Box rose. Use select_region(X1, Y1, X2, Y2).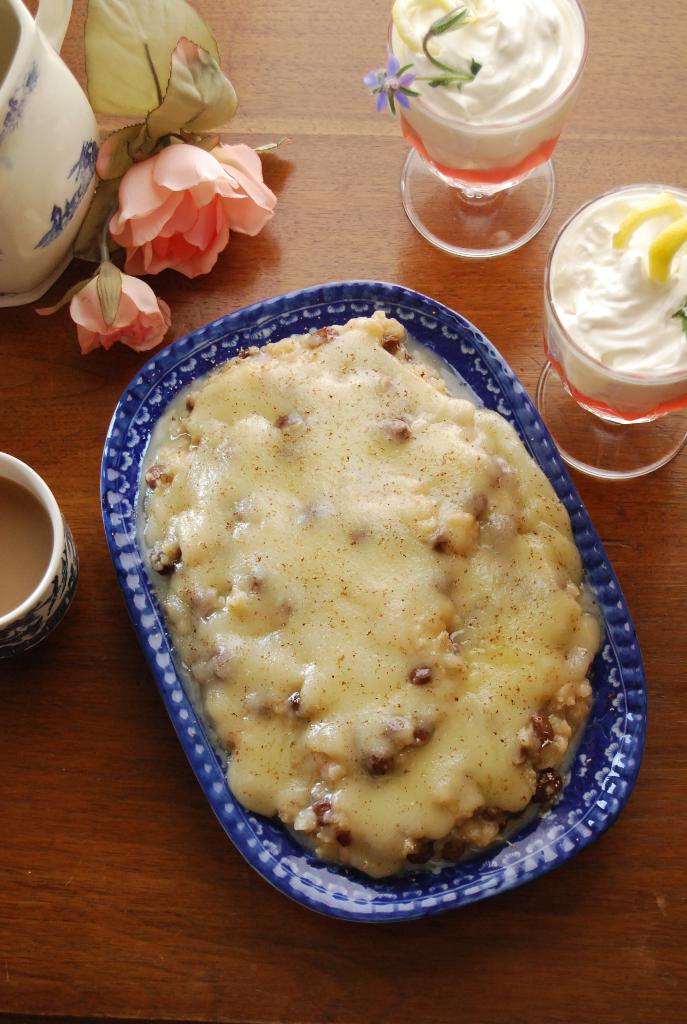
select_region(104, 142, 274, 282).
